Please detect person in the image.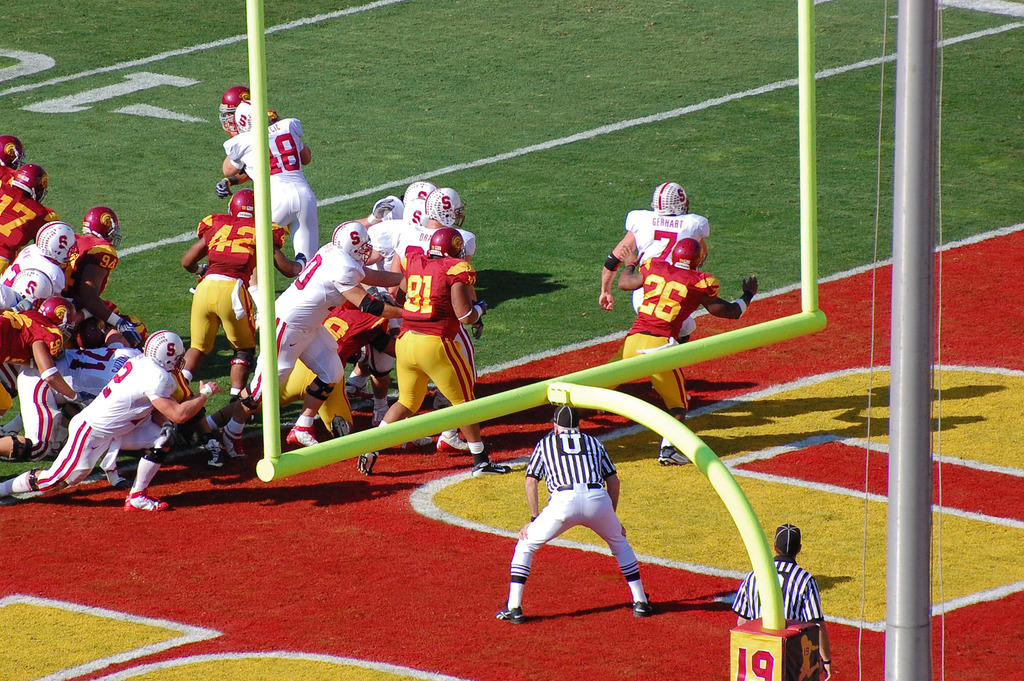
x1=0, y1=126, x2=28, y2=192.
